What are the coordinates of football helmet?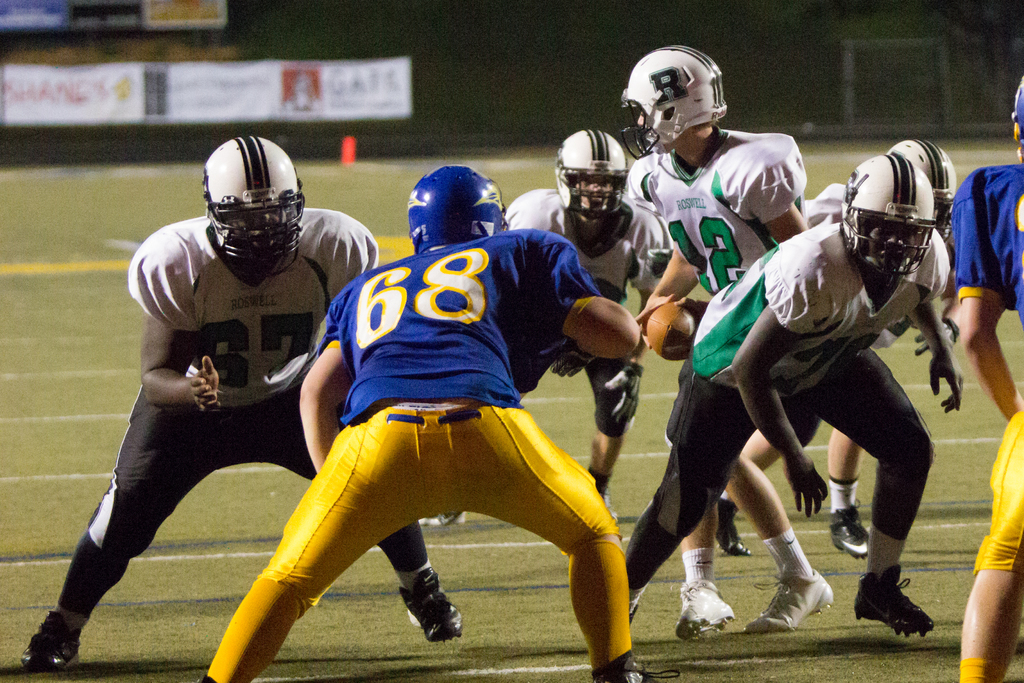
{"left": 558, "top": 133, "right": 638, "bottom": 260}.
